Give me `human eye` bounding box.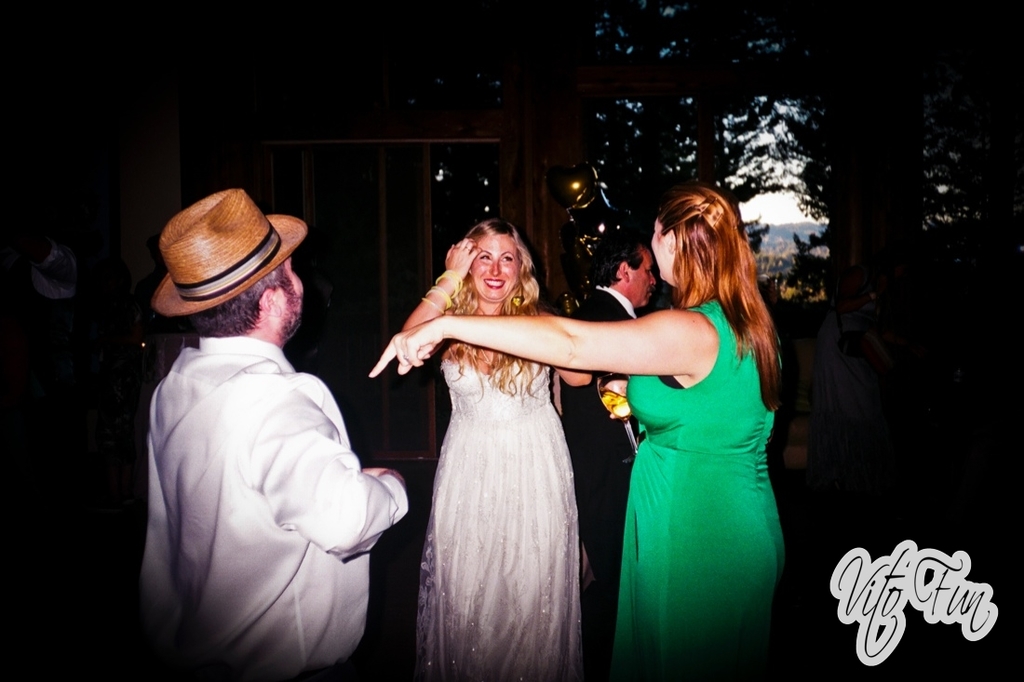
BBox(499, 253, 515, 263).
